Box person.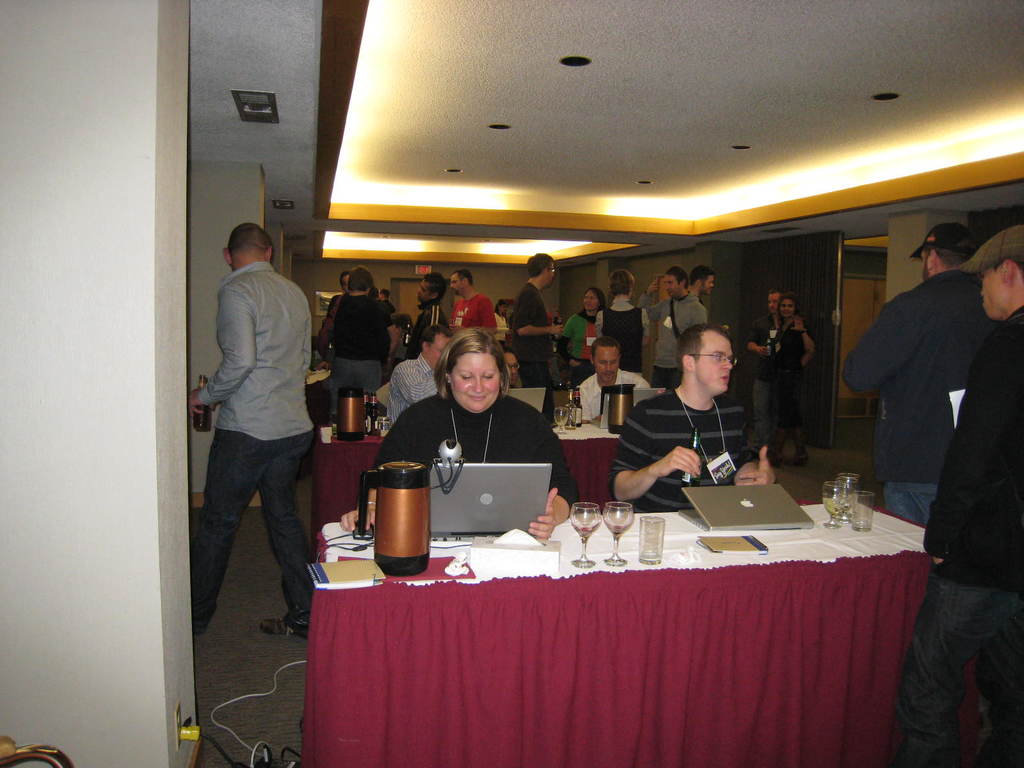
bbox(602, 323, 781, 511).
